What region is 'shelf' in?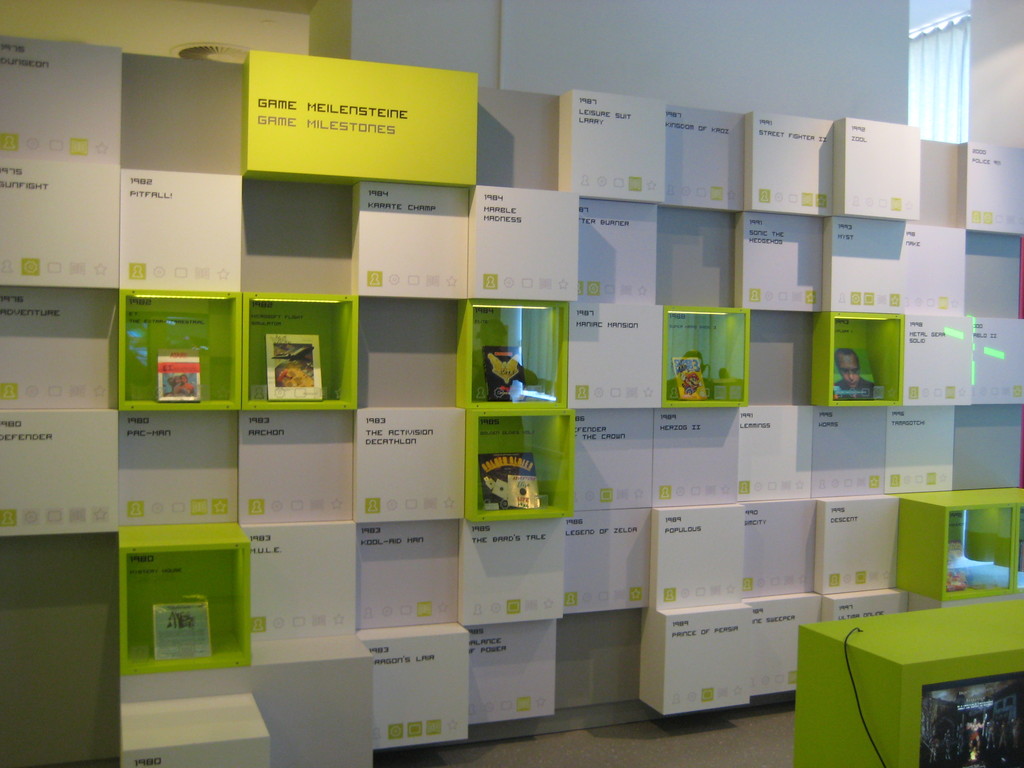
(115,529,269,669).
